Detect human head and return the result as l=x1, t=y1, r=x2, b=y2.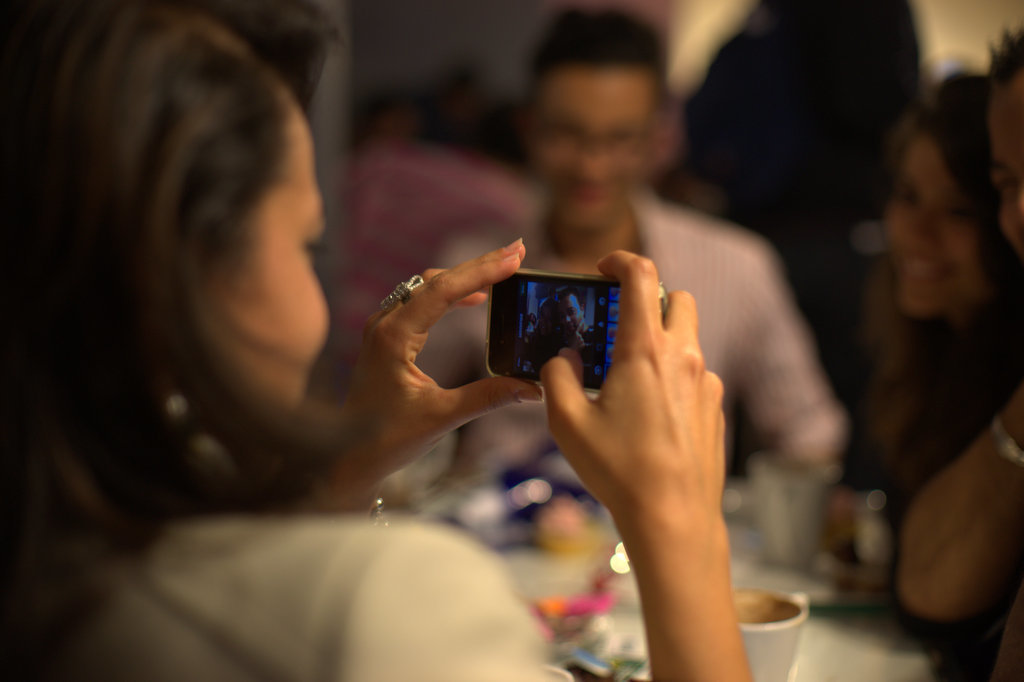
l=981, t=28, r=1023, b=253.
